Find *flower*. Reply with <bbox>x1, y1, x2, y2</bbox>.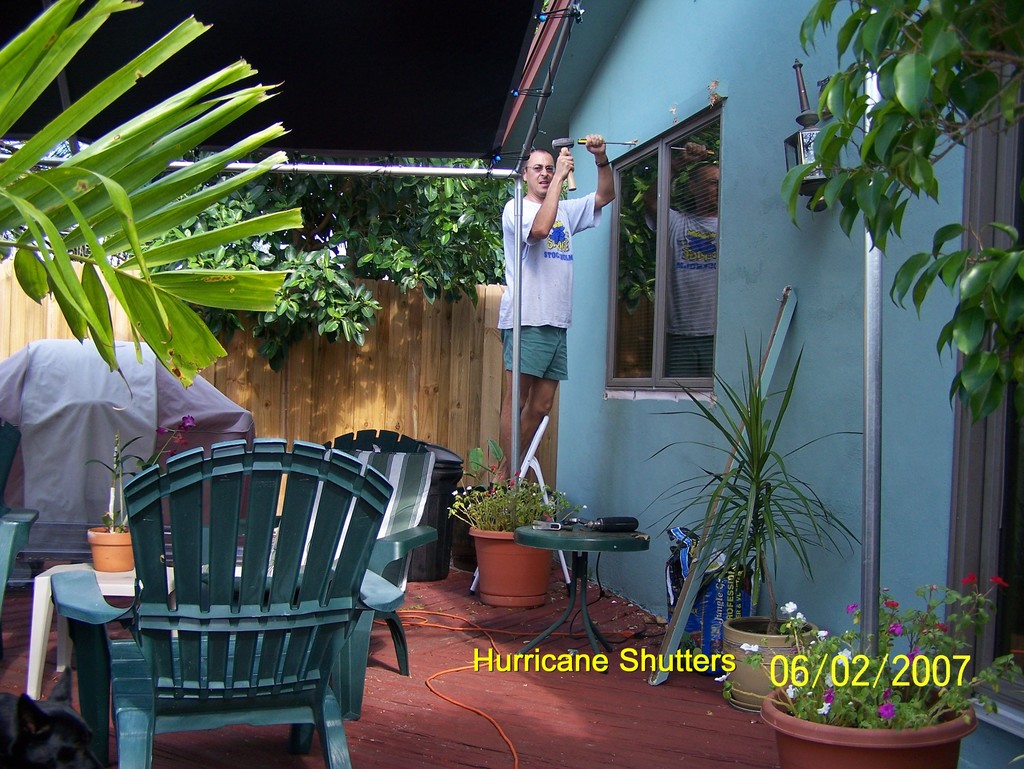
<bbox>170, 449, 175, 459</bbox>.
